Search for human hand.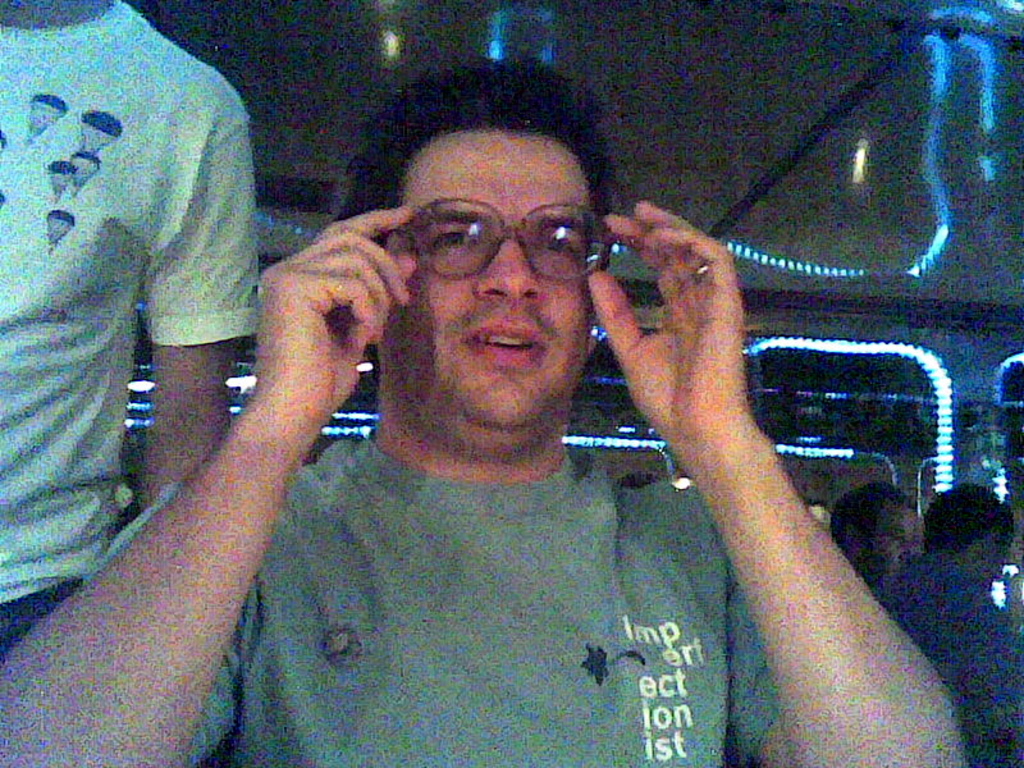
Found at x1=588 y1=195 x2=750 y2=439.
